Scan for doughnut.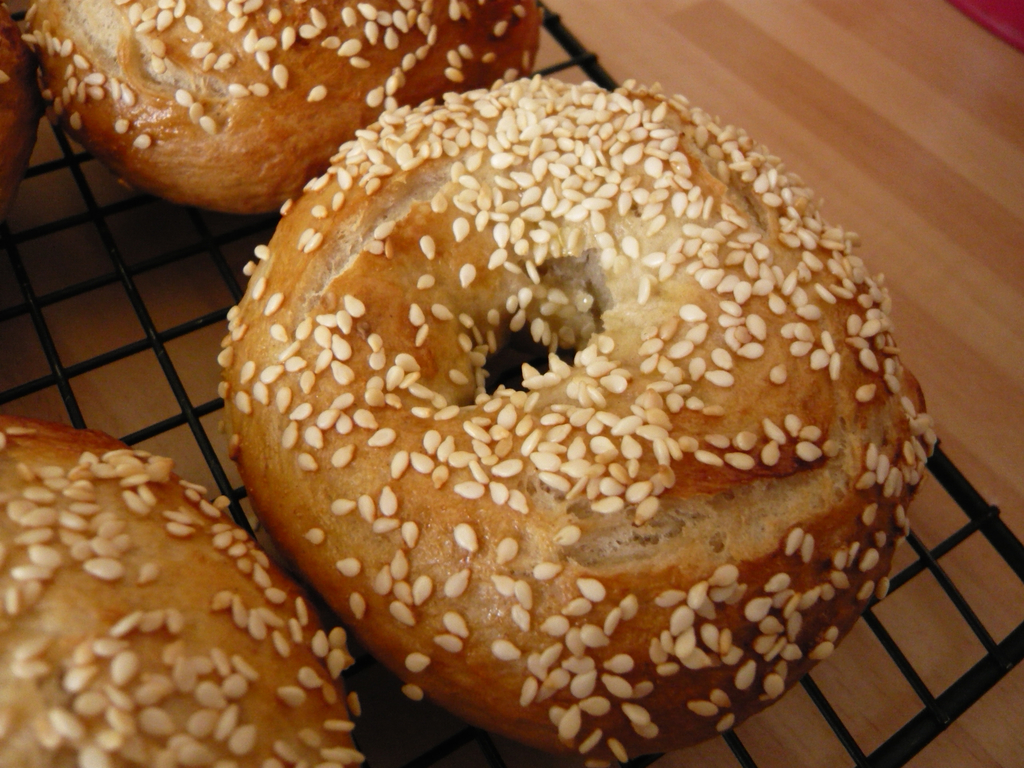
Scan result: x1=24, y1=0, x2=541, y2=212.
